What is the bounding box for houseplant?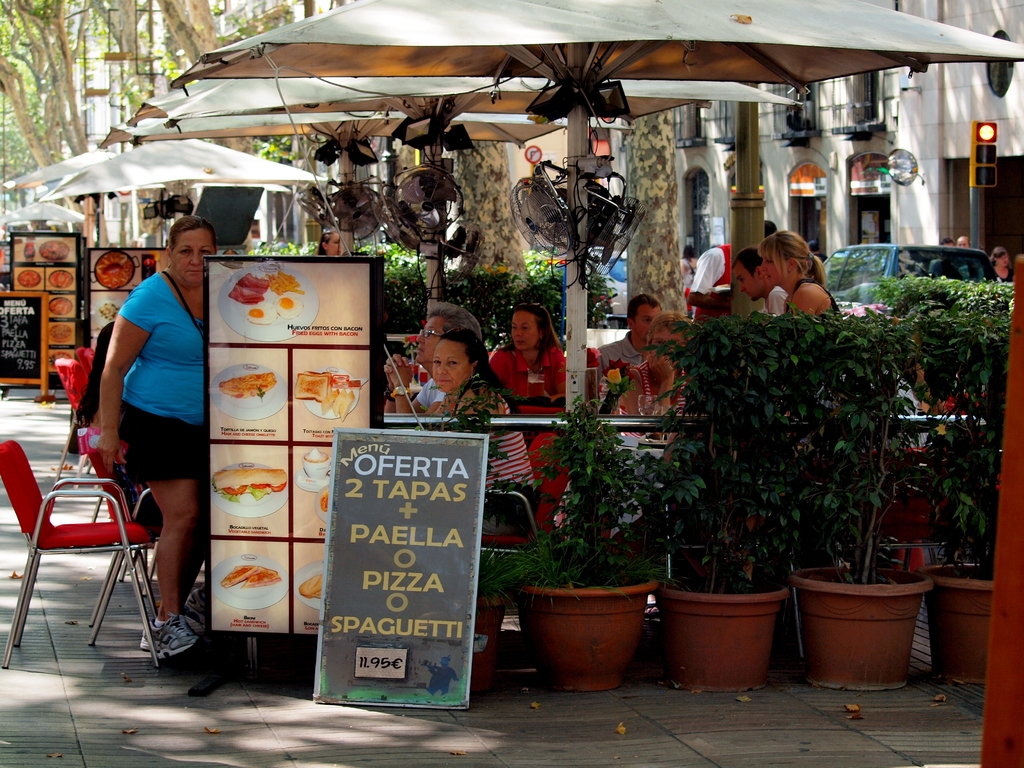
l=877, t=271, r=1023, b=691.
